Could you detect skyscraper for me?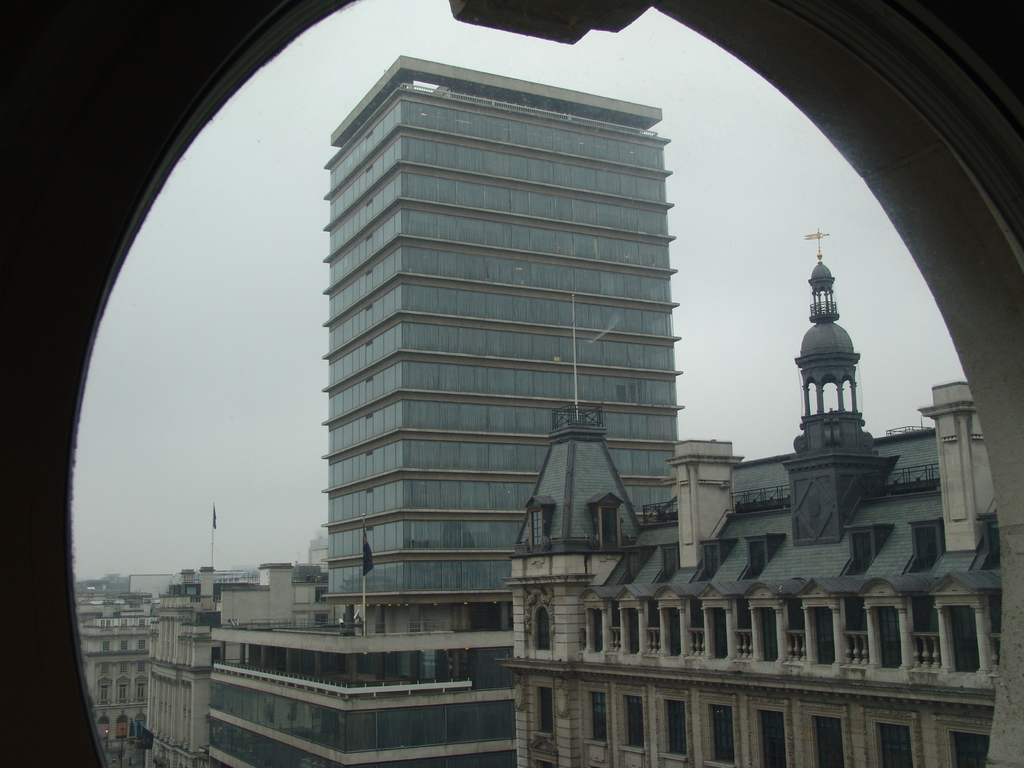
Detection result: [216,86,948,755].
